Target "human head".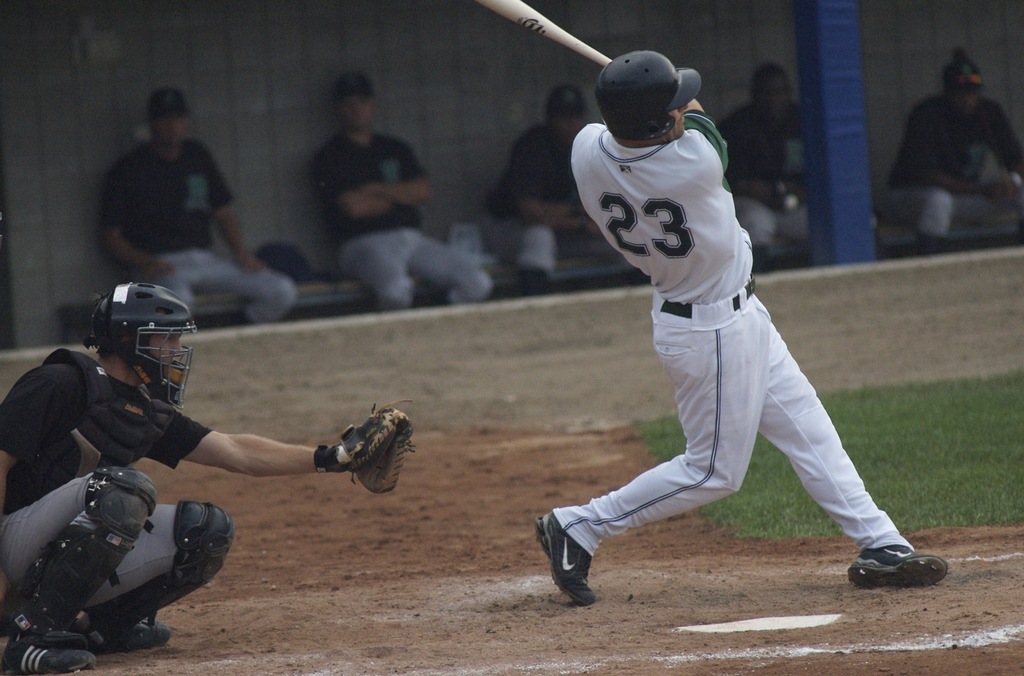
Target region: detection(945, 58, 985, 117).
